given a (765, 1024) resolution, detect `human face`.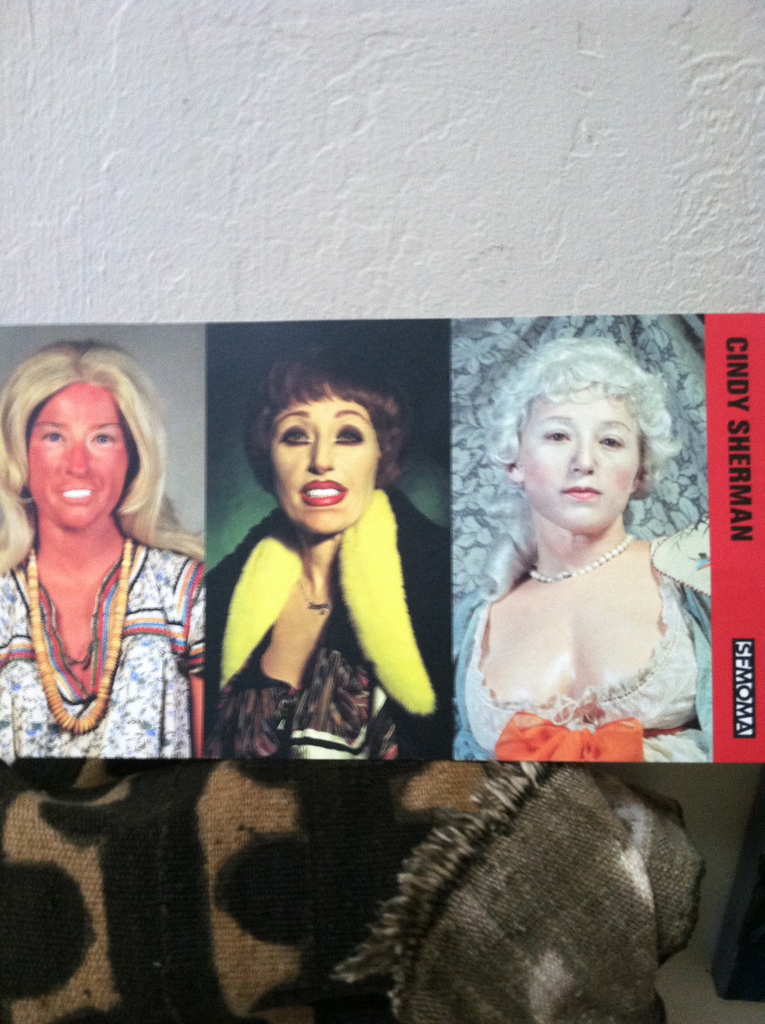
269,388,384,533.
